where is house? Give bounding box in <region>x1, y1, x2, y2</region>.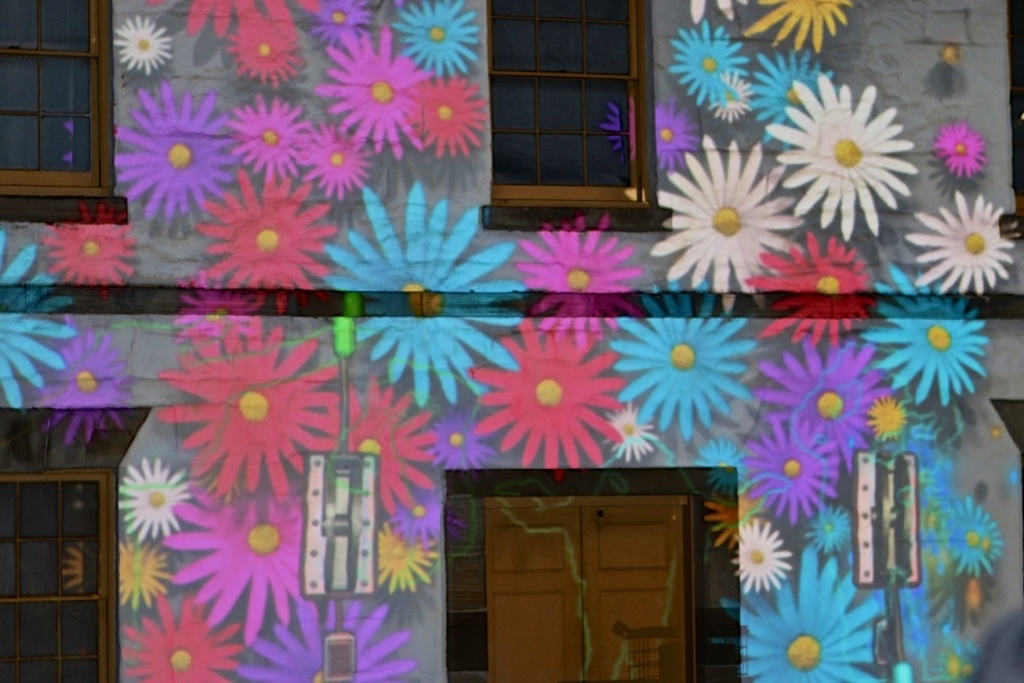
<region>0, 0, 1023, 682</region>.
